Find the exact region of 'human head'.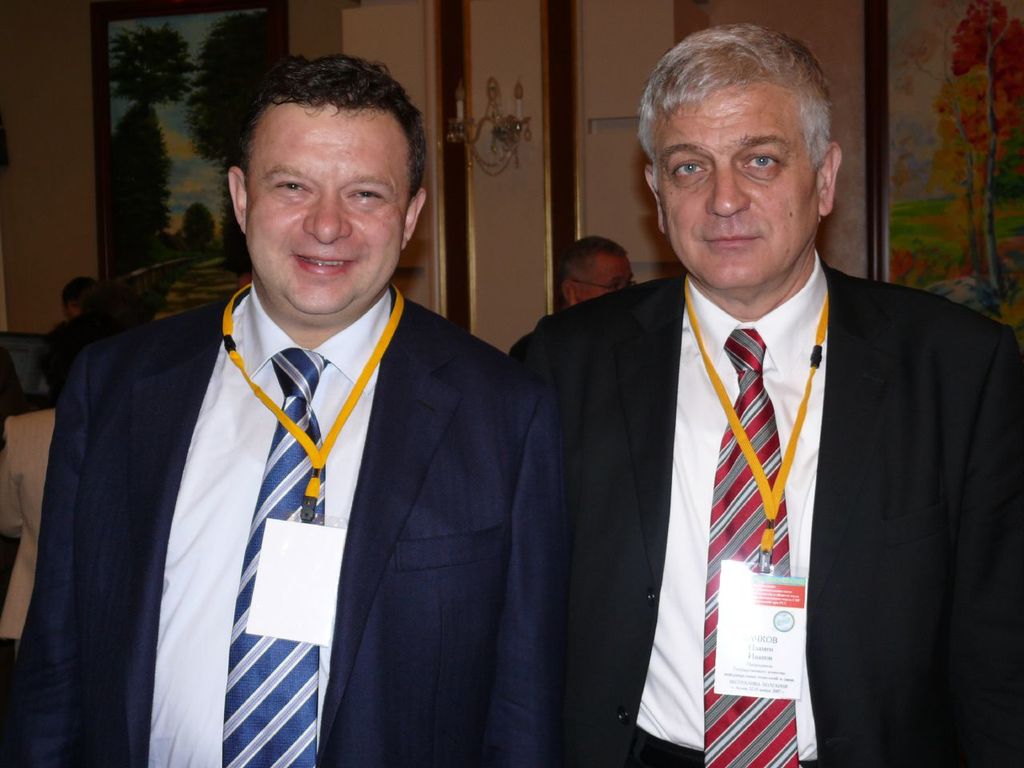
Exact region: [left=562, top=238, right=638, bottom=310].
